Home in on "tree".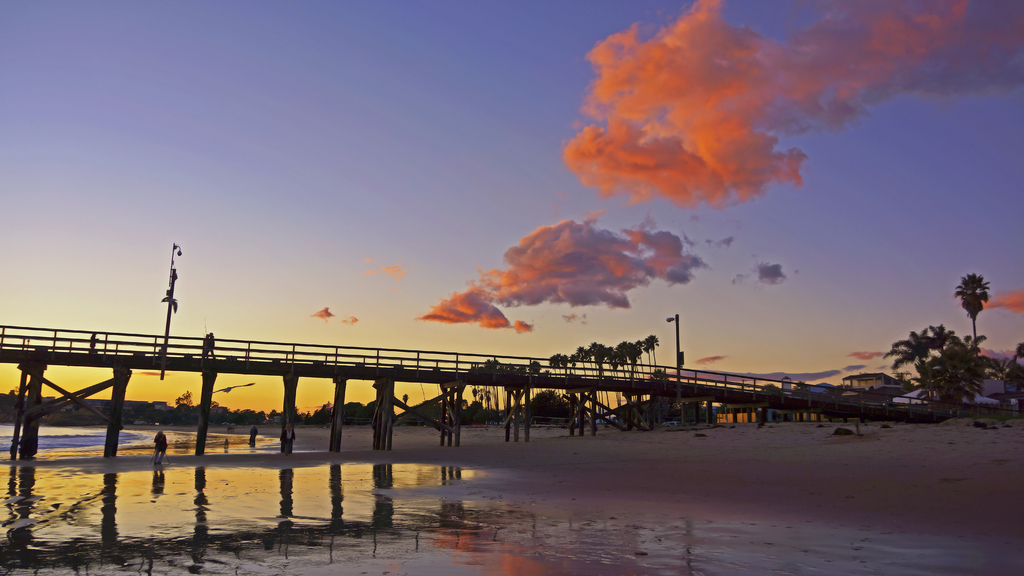
Homed in at rect(208, 402, 220, 424).
